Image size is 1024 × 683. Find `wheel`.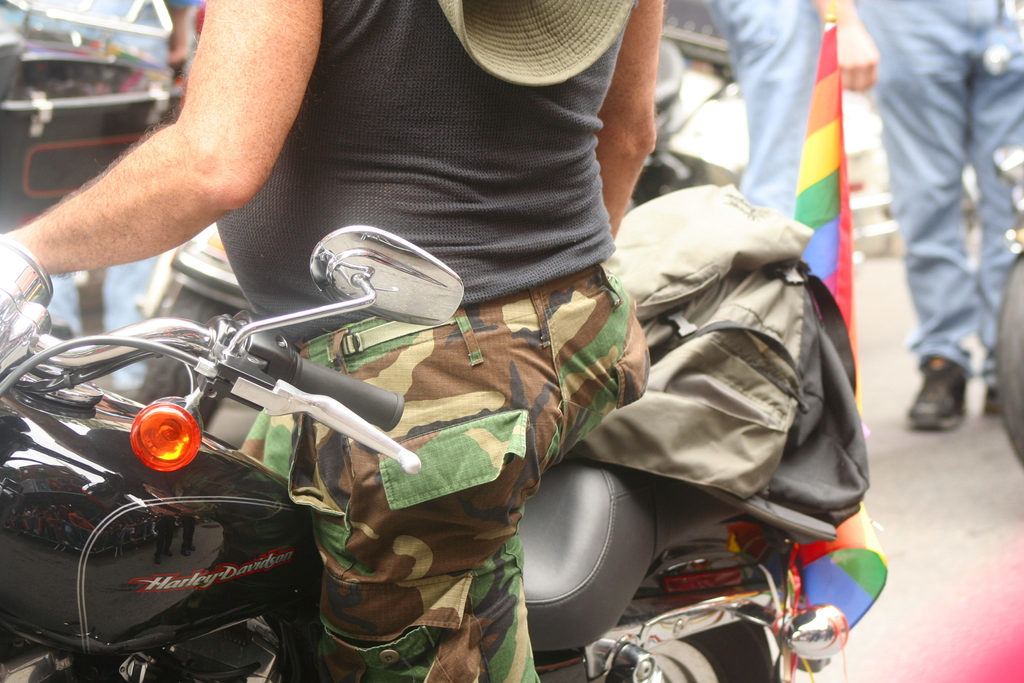
547:621:780:682.
